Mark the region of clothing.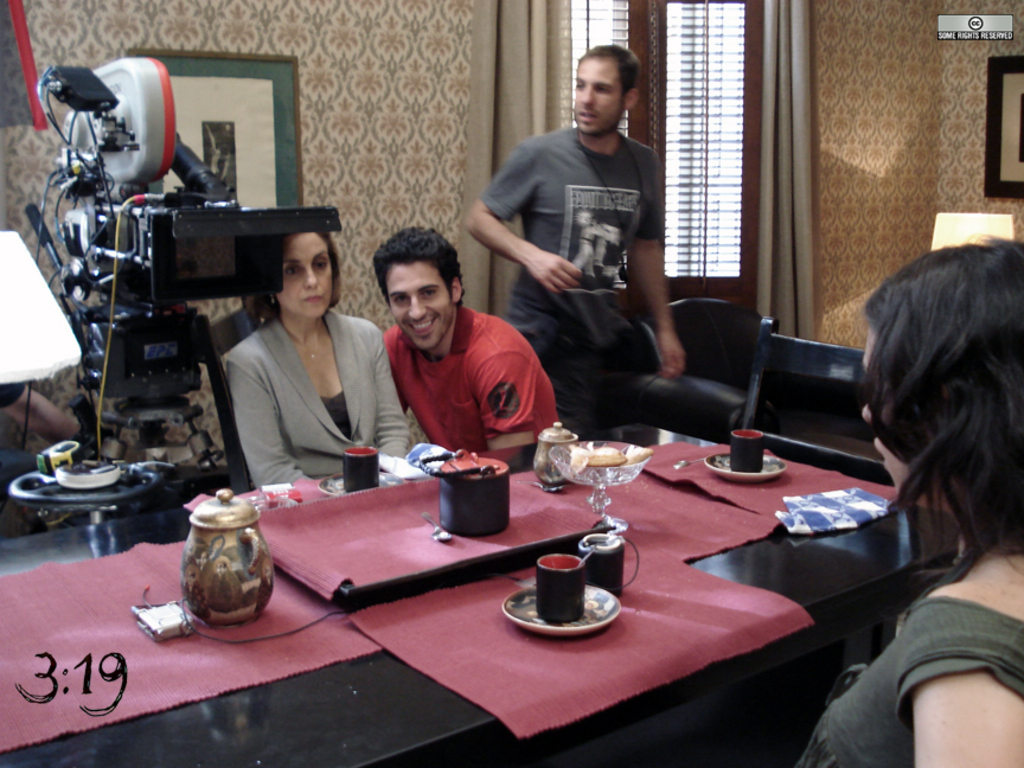
Region: box(388, 303, 561, 486).
